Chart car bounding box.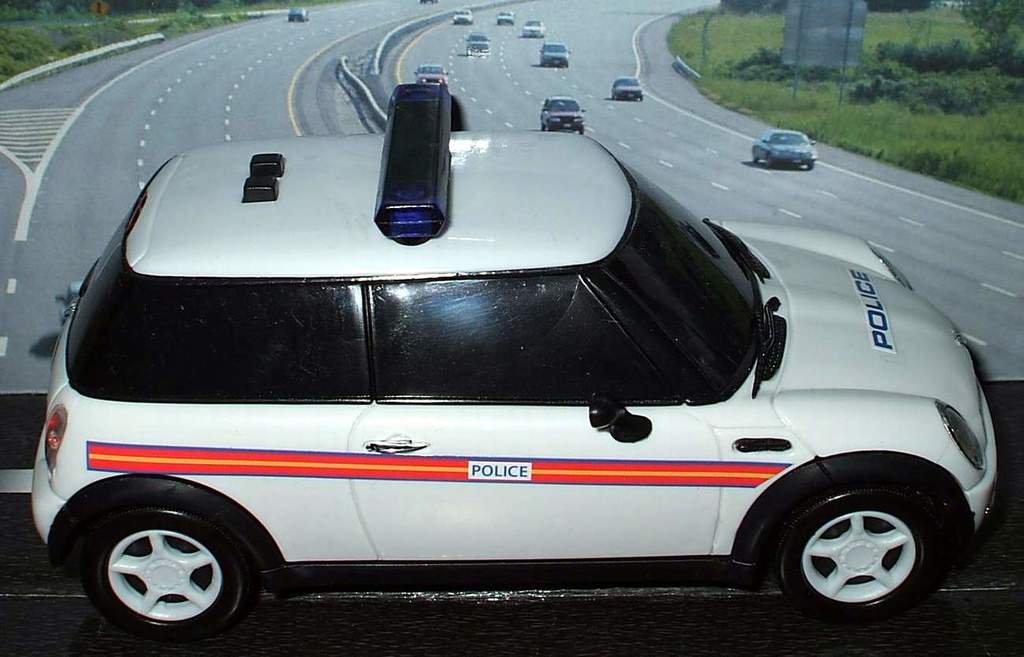
Charted: x1=751 y1=129 x2=818 y2=170.
